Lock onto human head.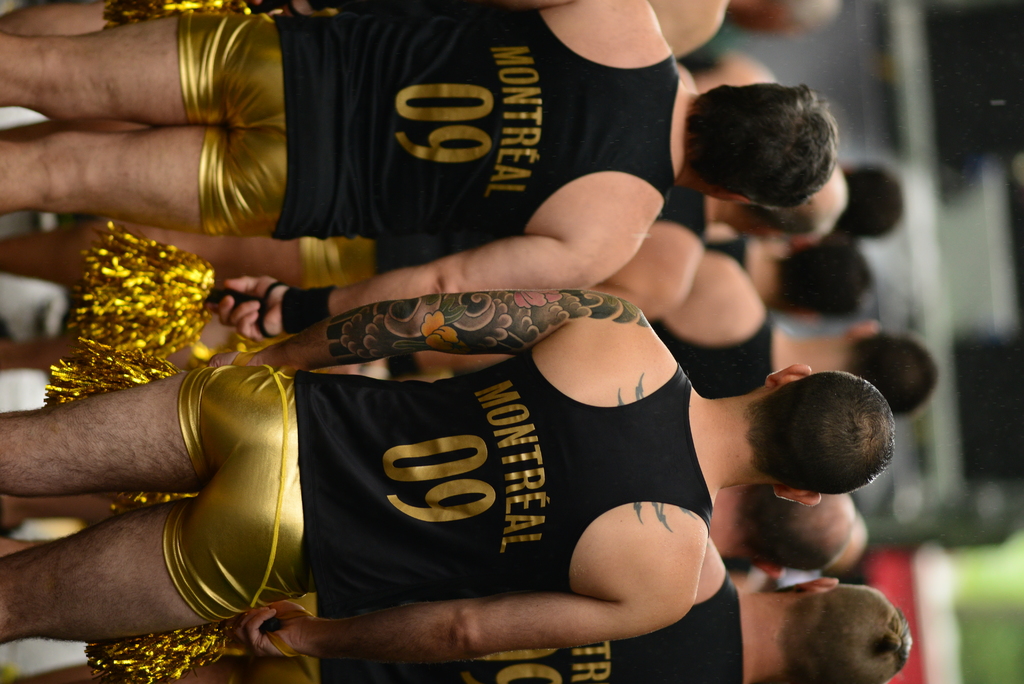
Locked: select_region(695, 80, 841, 213).
